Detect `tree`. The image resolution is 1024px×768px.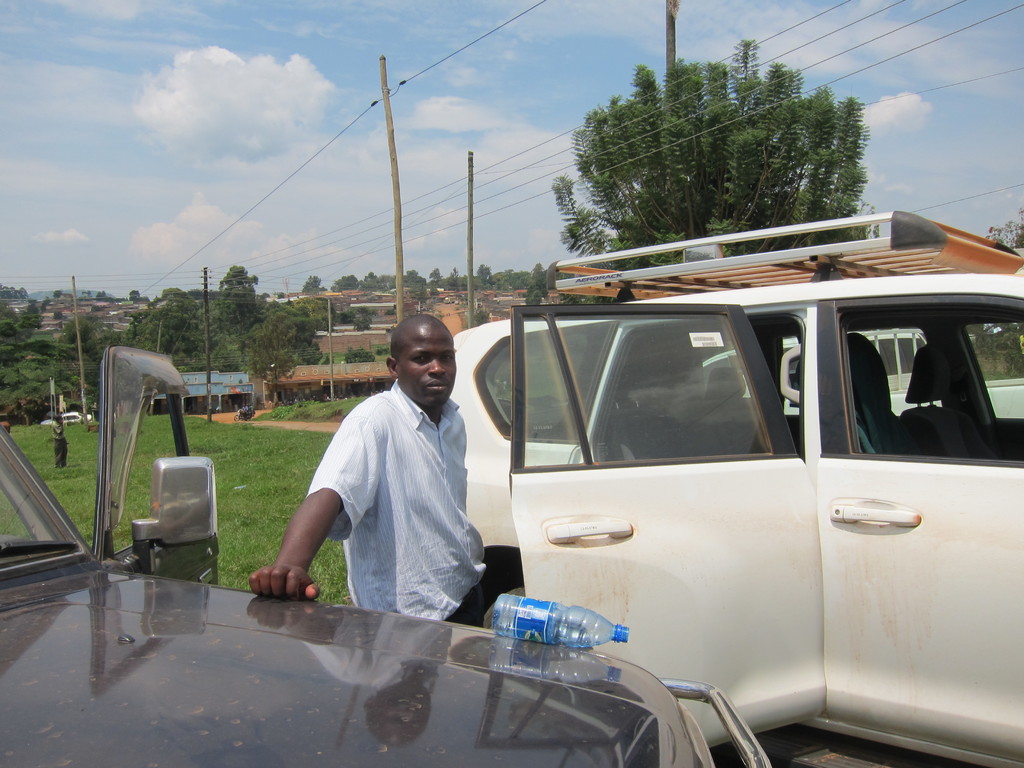
361/271/389/292.
